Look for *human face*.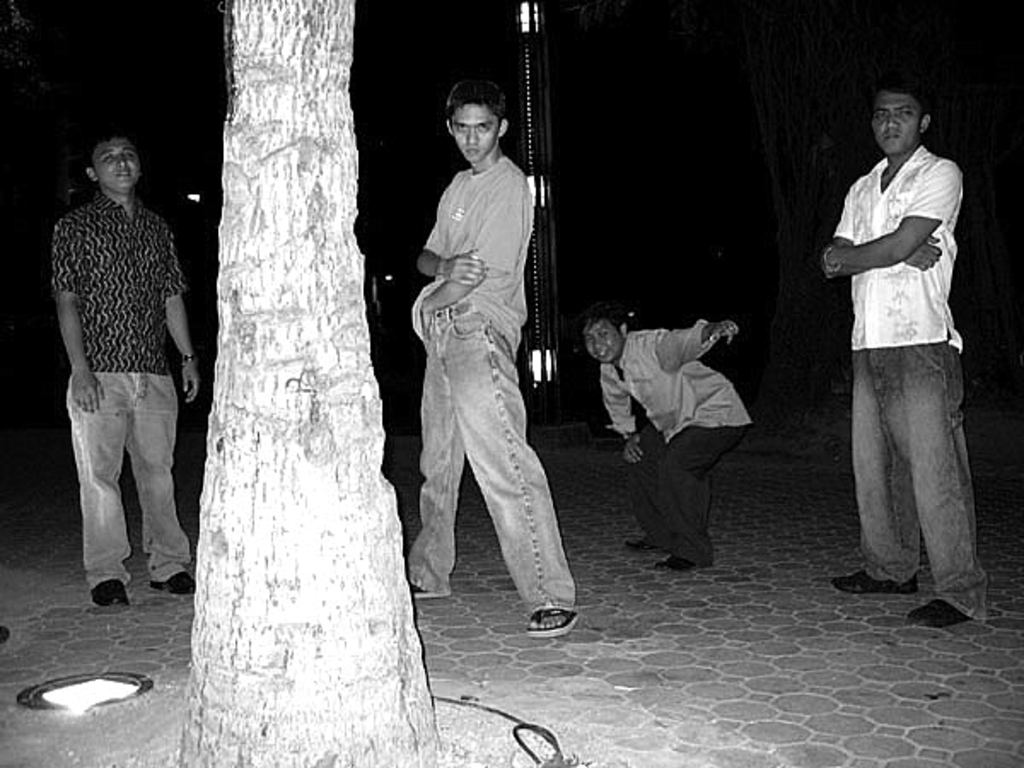
Found: x1=94, y1=137, x2=140, y2=189.
